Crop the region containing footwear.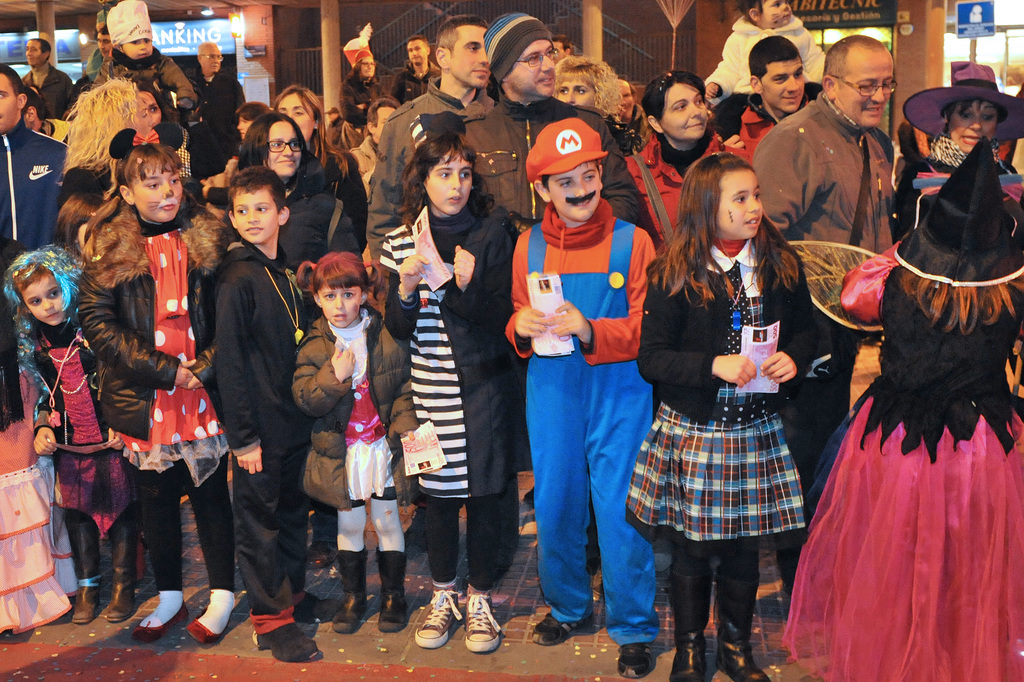
Crop region: {"x1": 620, "y1": 640, "x2": 653, "y2": 680}.
